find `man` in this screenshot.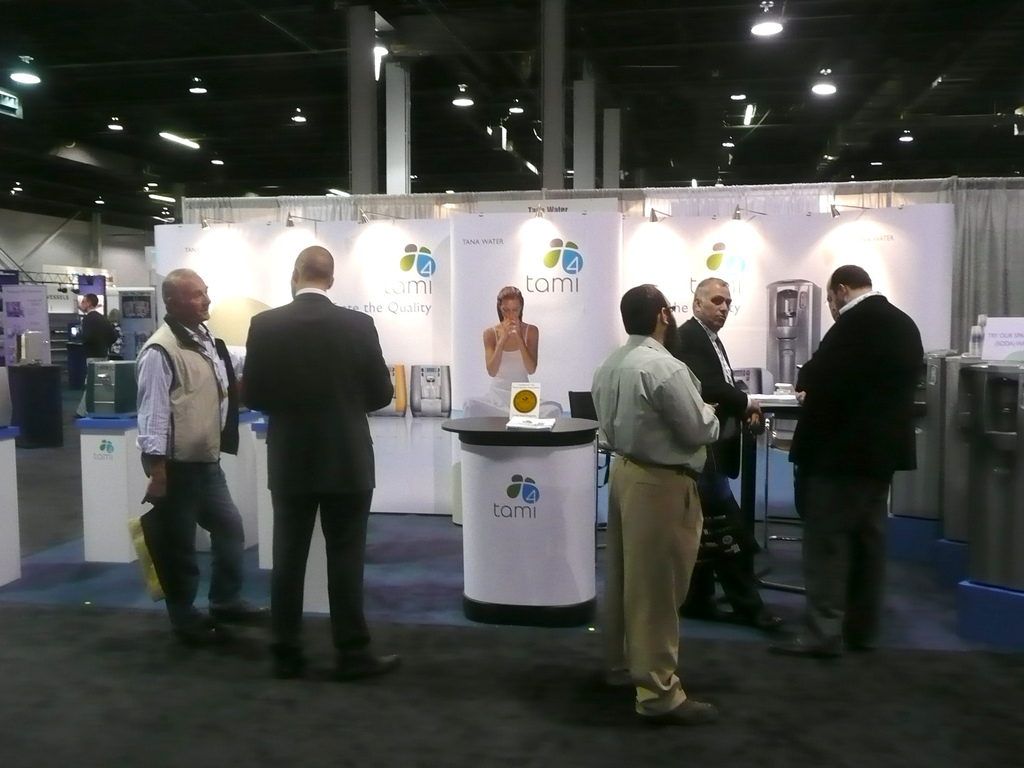
The bounding box for `man` is box=[590, 280, 719, 725].
